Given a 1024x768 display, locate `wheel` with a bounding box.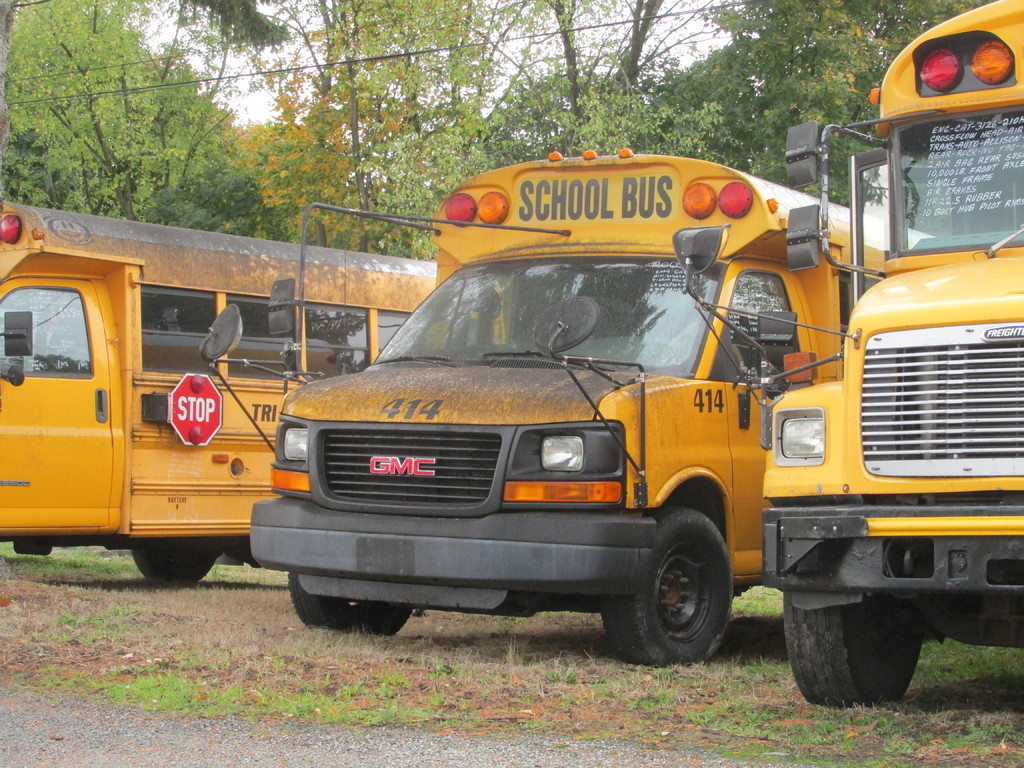
Located: crop(131, 544, 216, 586).
